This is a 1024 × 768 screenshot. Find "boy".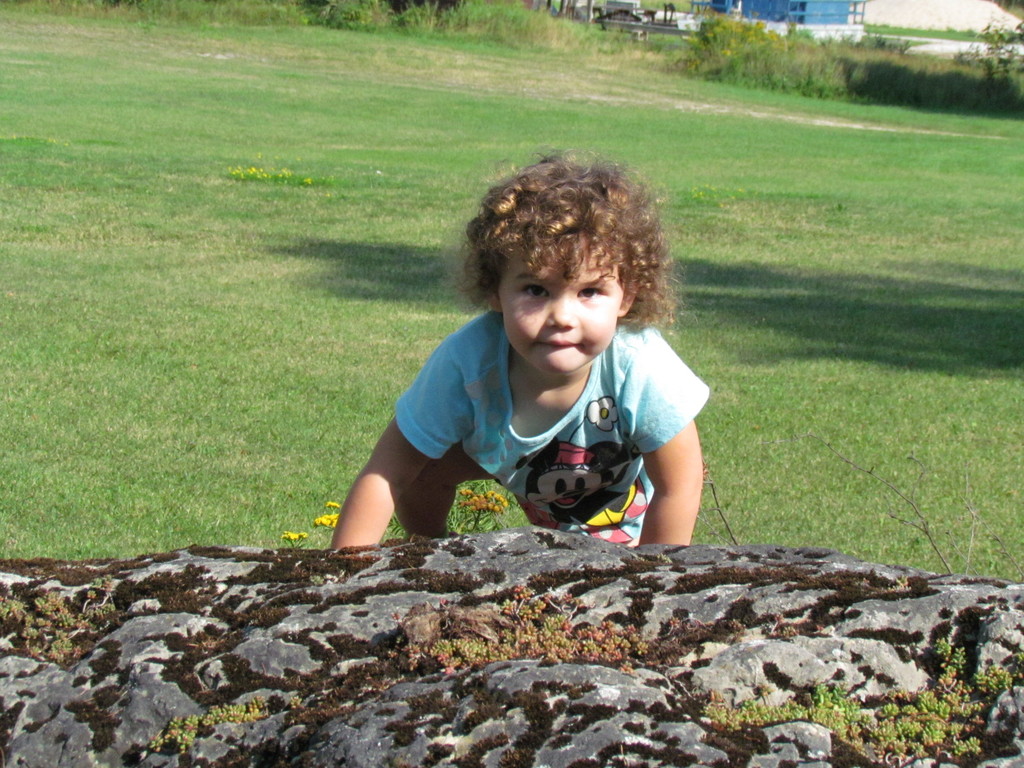
Bounding box: locate(333, 153, 729, 565).
